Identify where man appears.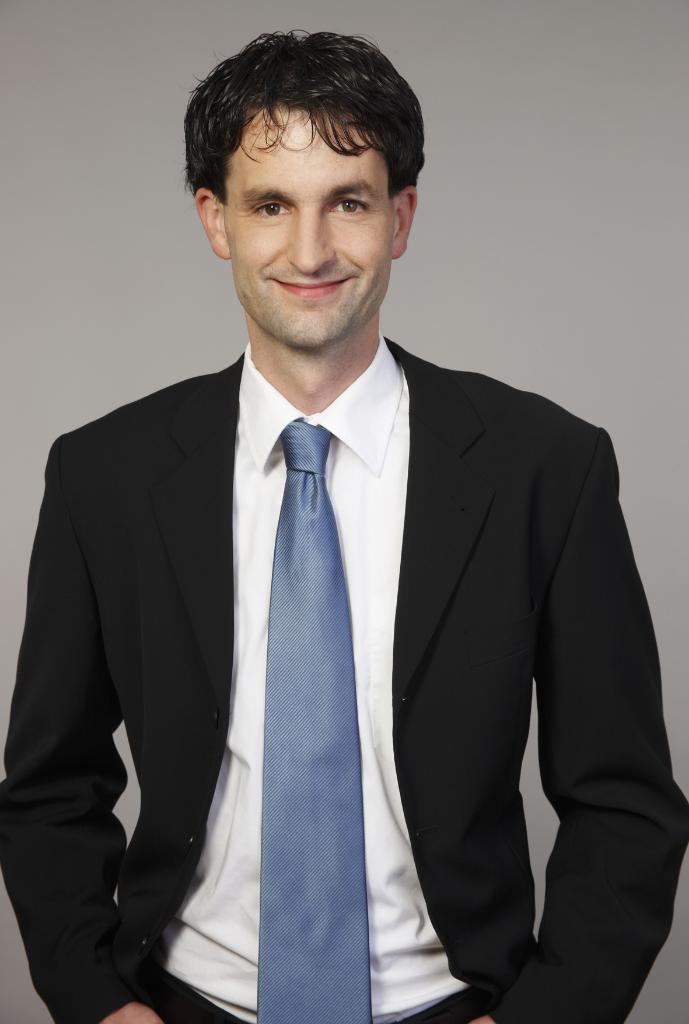
Appears at l=23, t=38, r=661, b=1023.
